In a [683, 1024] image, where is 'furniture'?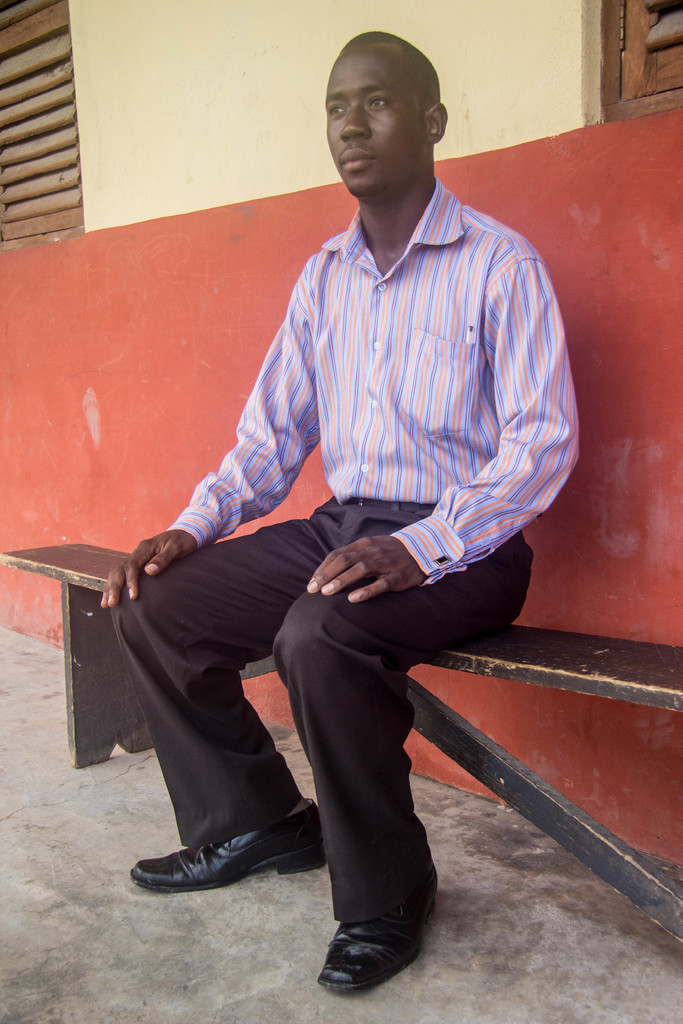
select_region(0, 528, 682, 950).
